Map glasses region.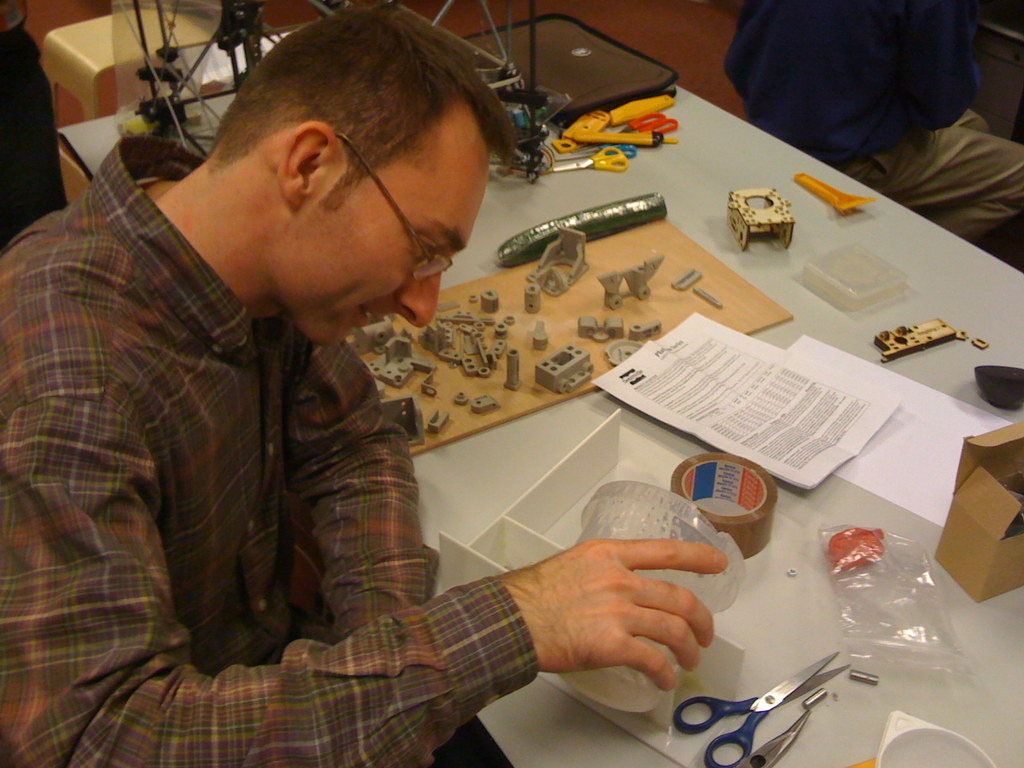
Mapped to l=337, t=134, r=454, b=285.
